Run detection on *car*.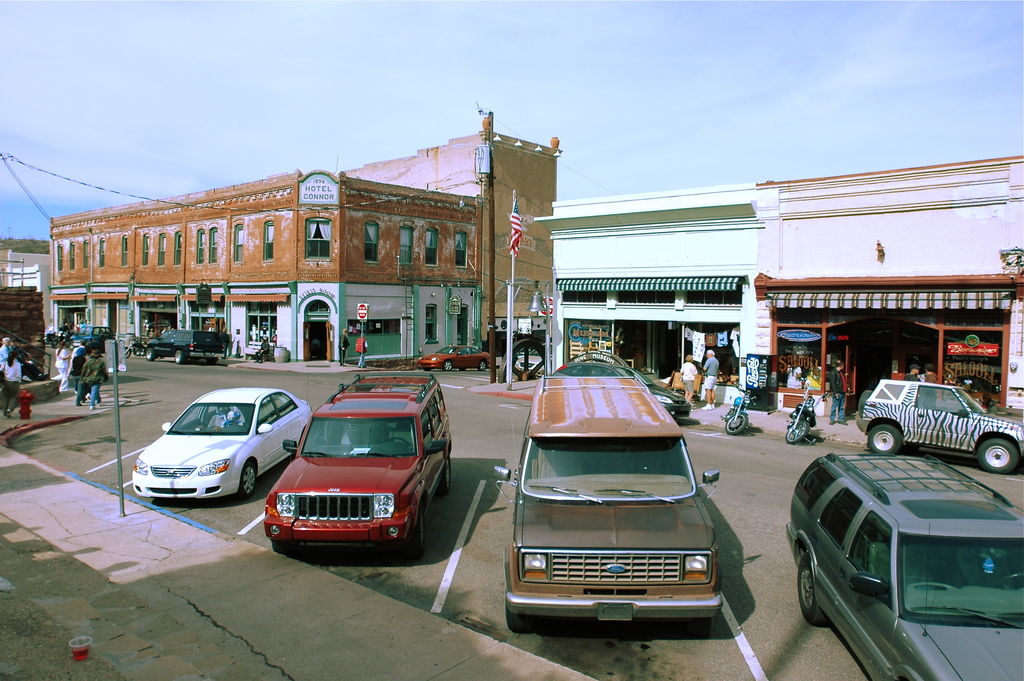
Result: <bbox>499, 369, 724, 621</bbox>.
